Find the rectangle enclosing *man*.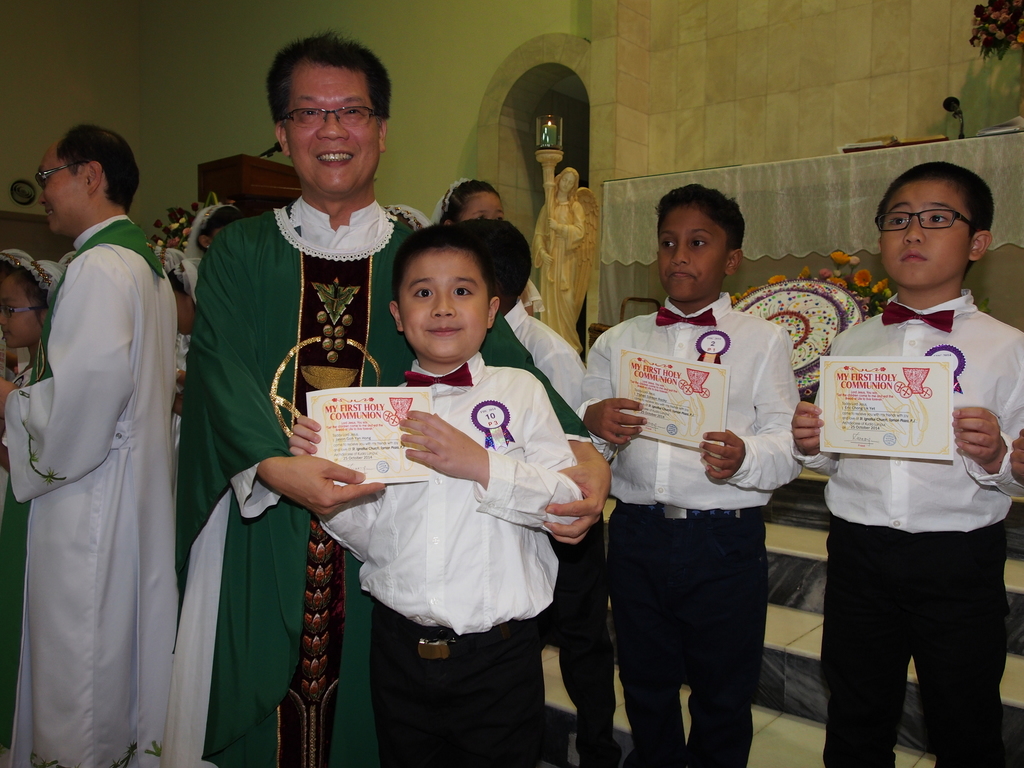
select_region(0, 123, 199, 767).
